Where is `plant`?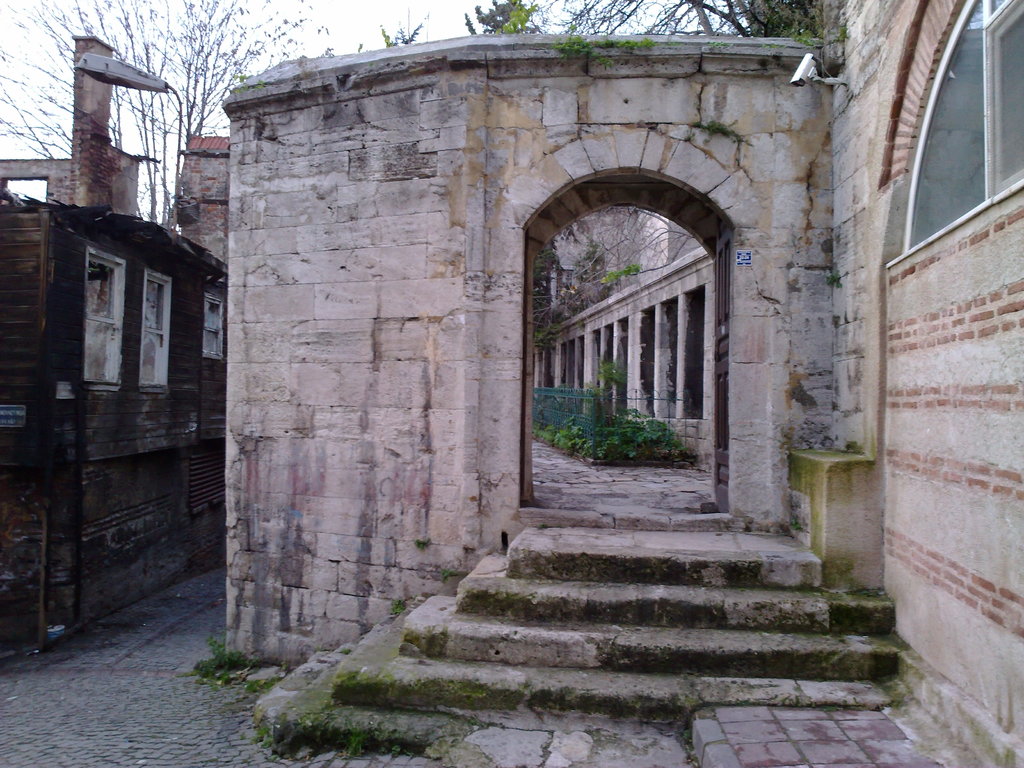
l=817, t=262, r=844, b=292.
